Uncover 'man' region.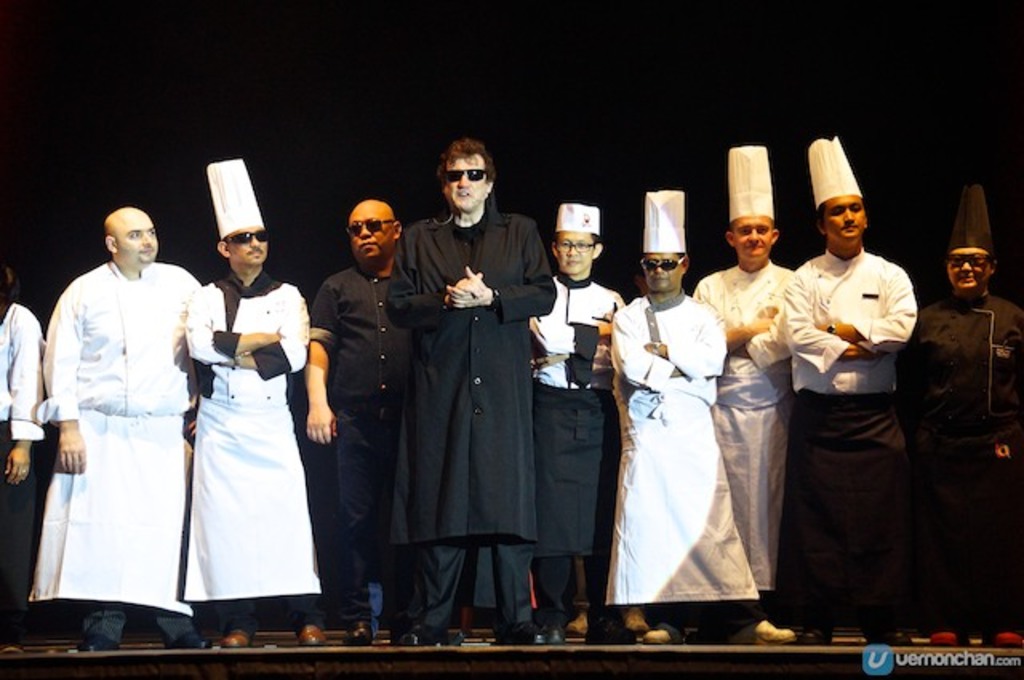
Uncovered: x1=50, y1=197, x2=222, y2=645.
